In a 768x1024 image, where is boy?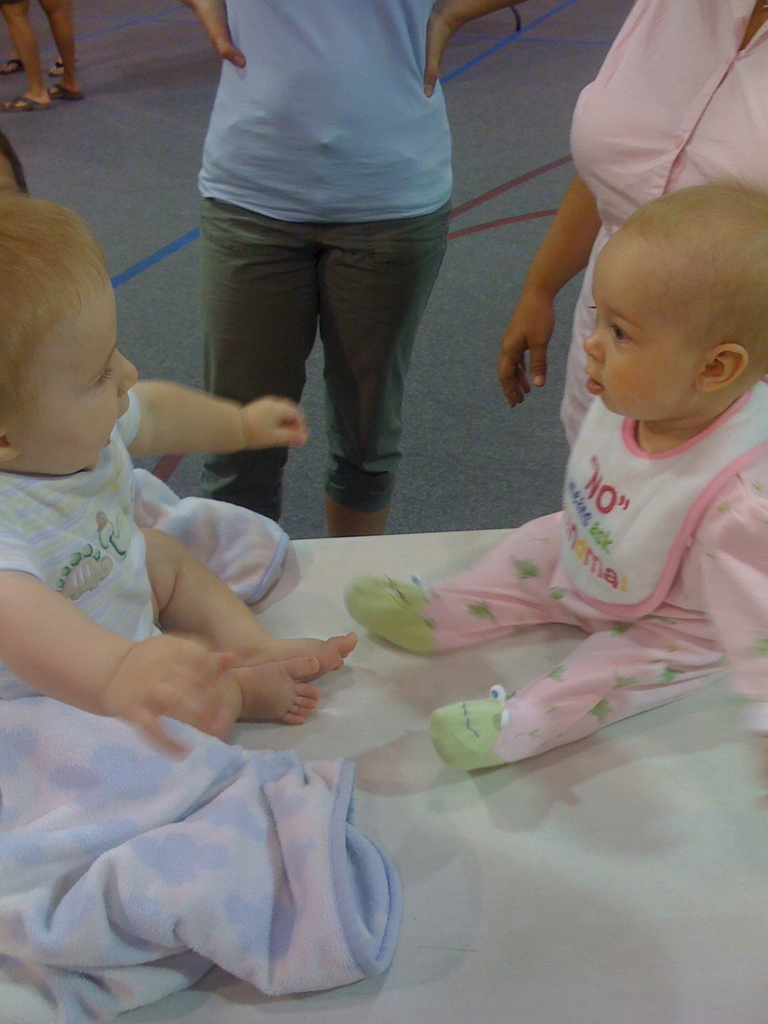
(0, 200, 327, 799).
